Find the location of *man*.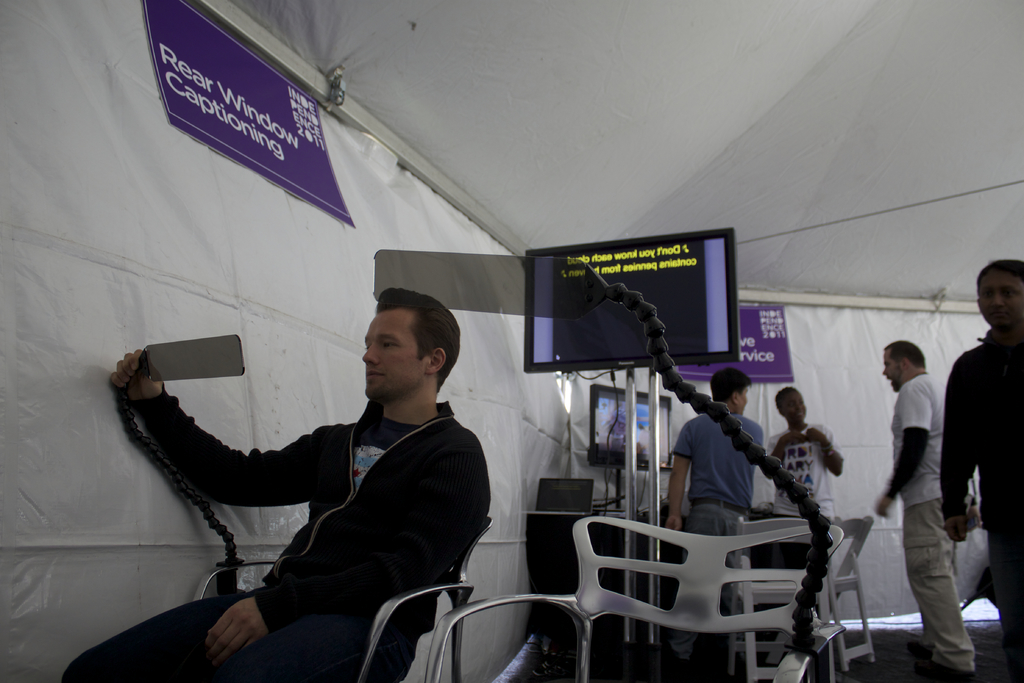
Location: [x1=664, y1=367, x2=764, y2=676].
